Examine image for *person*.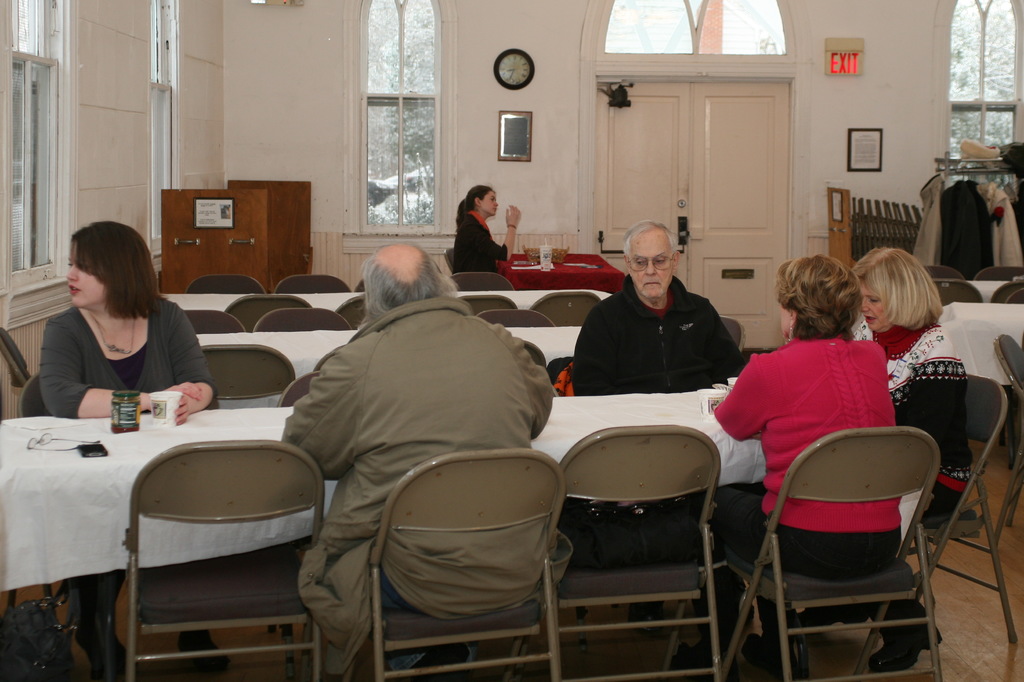
Examination result: 694, 251, 908, 679.
